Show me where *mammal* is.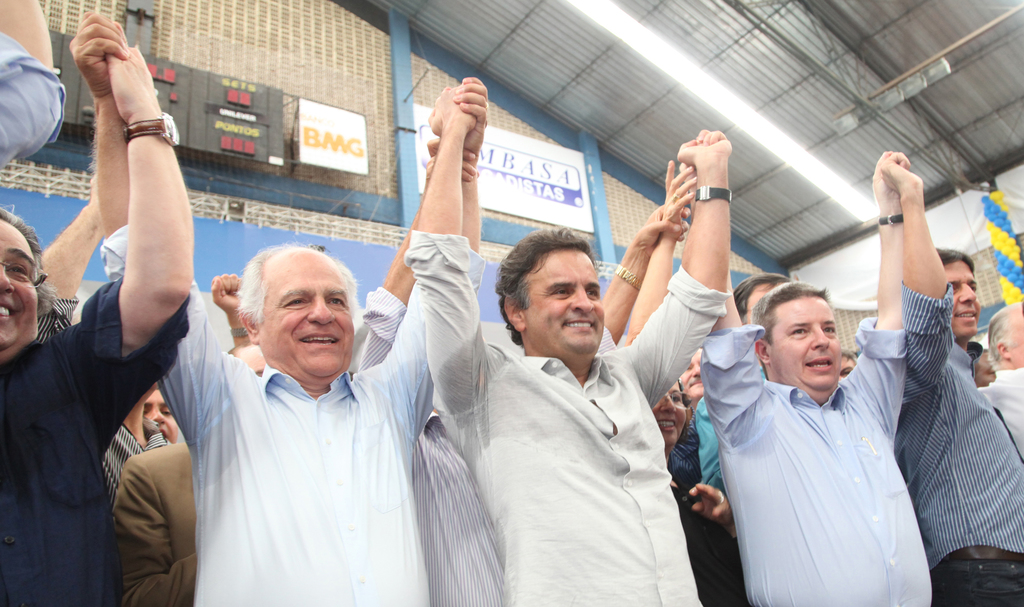
*mammal* is at left=690, top=108, right=951, bottom=606.
